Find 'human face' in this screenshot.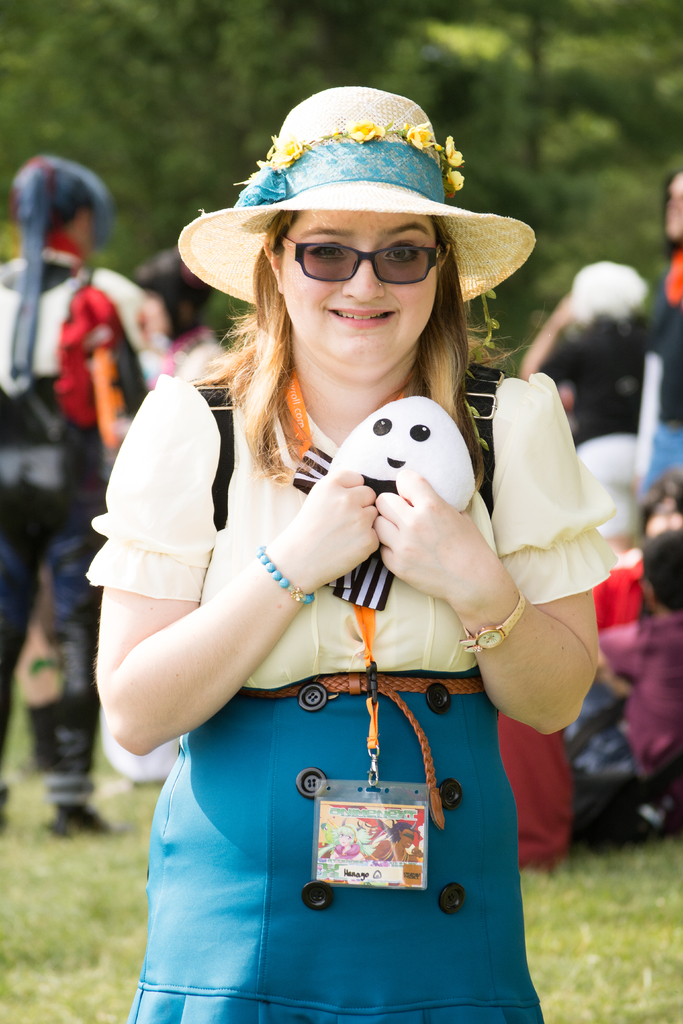
The bounding box for 'human face' is select_region(666, 169, 682, 241).
